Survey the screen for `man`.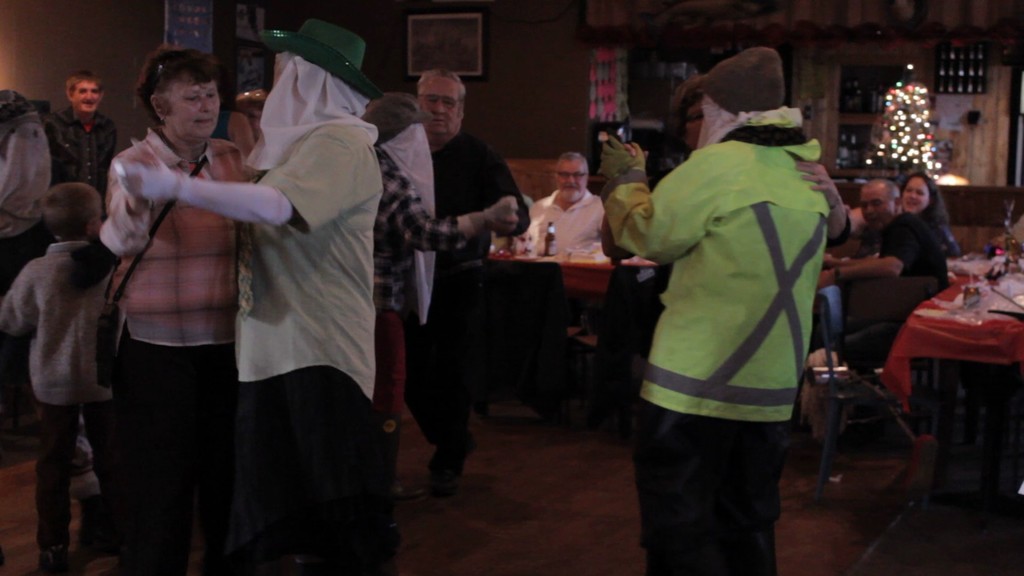
Survey found: BBox(44, 68, 125, 218).
